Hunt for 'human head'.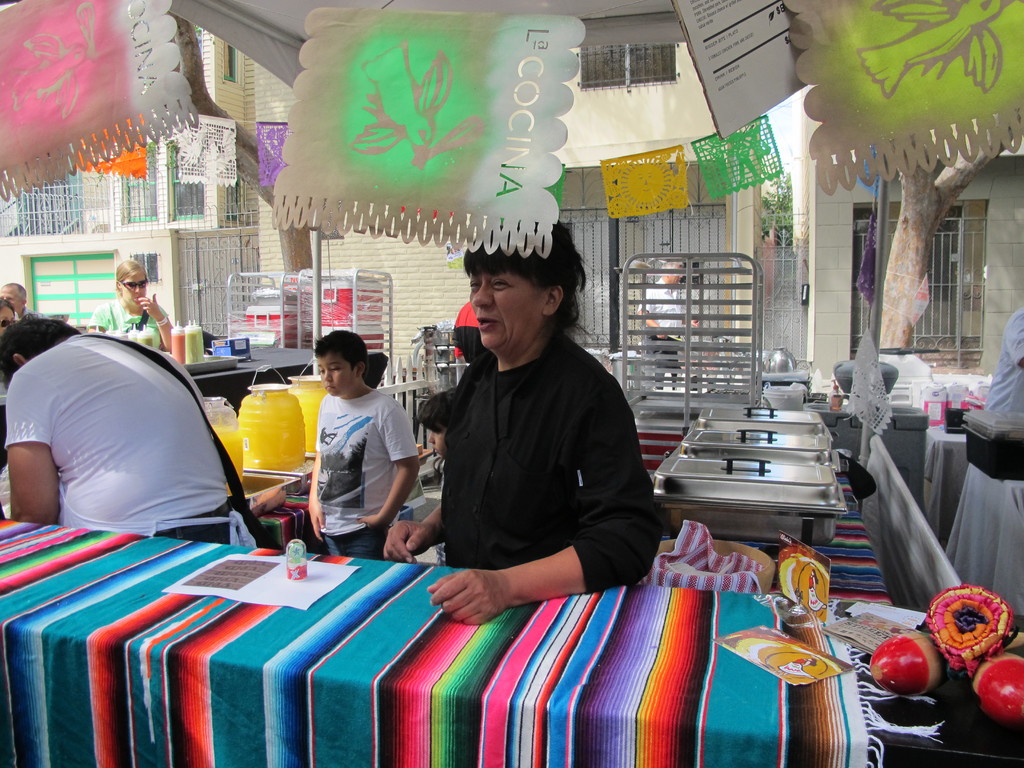
Hunted down at [417, 389, 454, 458].
